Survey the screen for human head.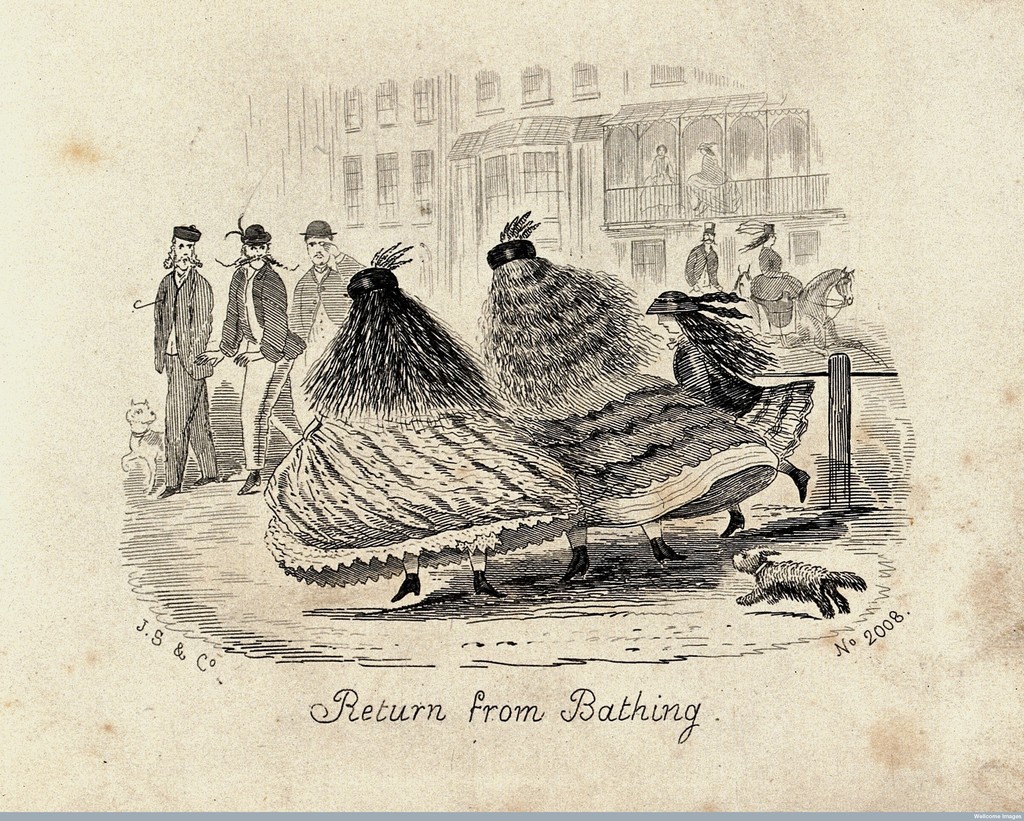
Survey found: Rect(163, 234, 204, 273).
